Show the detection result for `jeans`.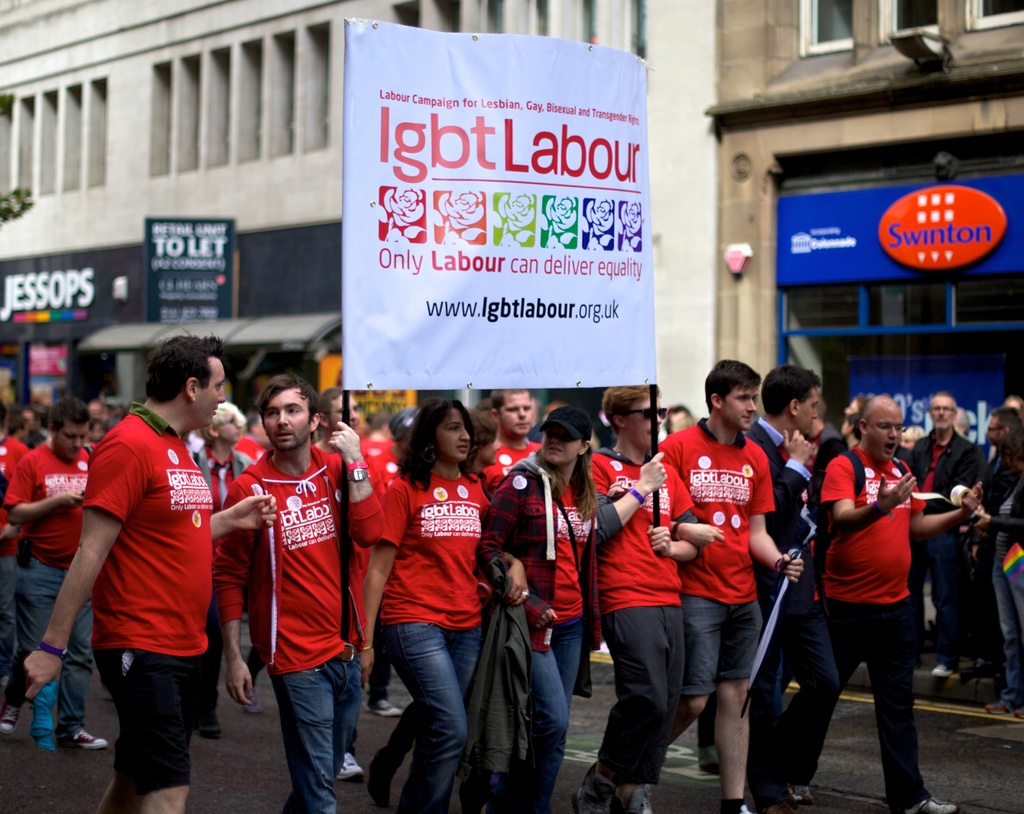
box(764, 596, 841, 799).
